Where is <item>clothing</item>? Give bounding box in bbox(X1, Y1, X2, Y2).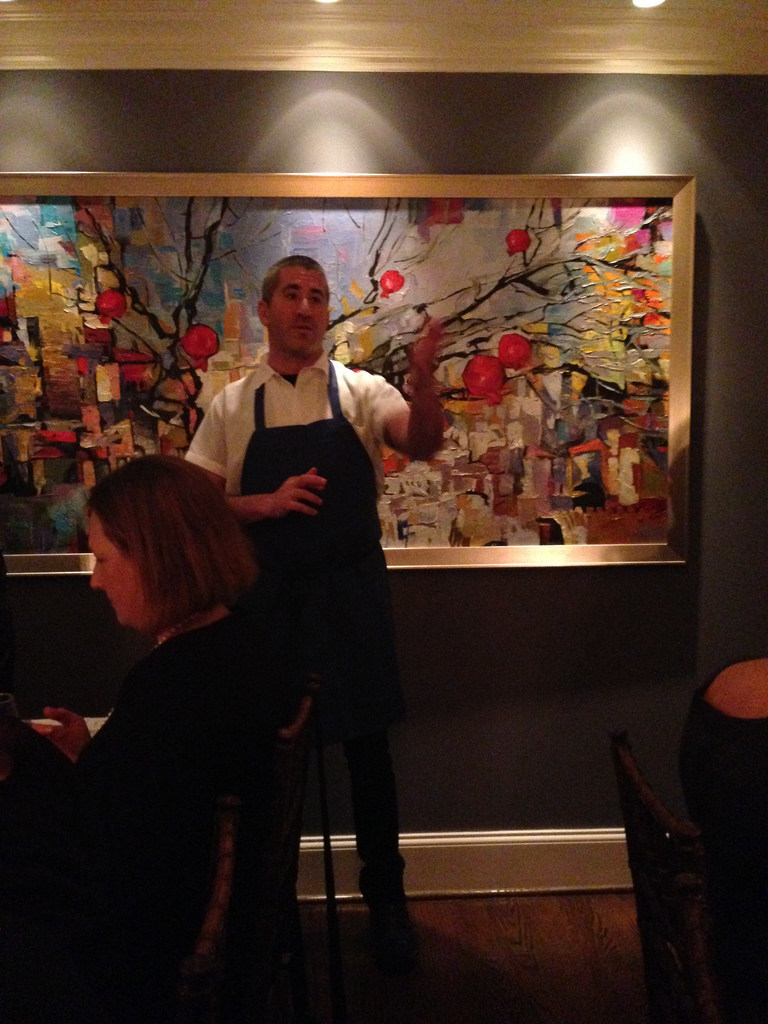
bbox(62, 609, 264, 1023).
